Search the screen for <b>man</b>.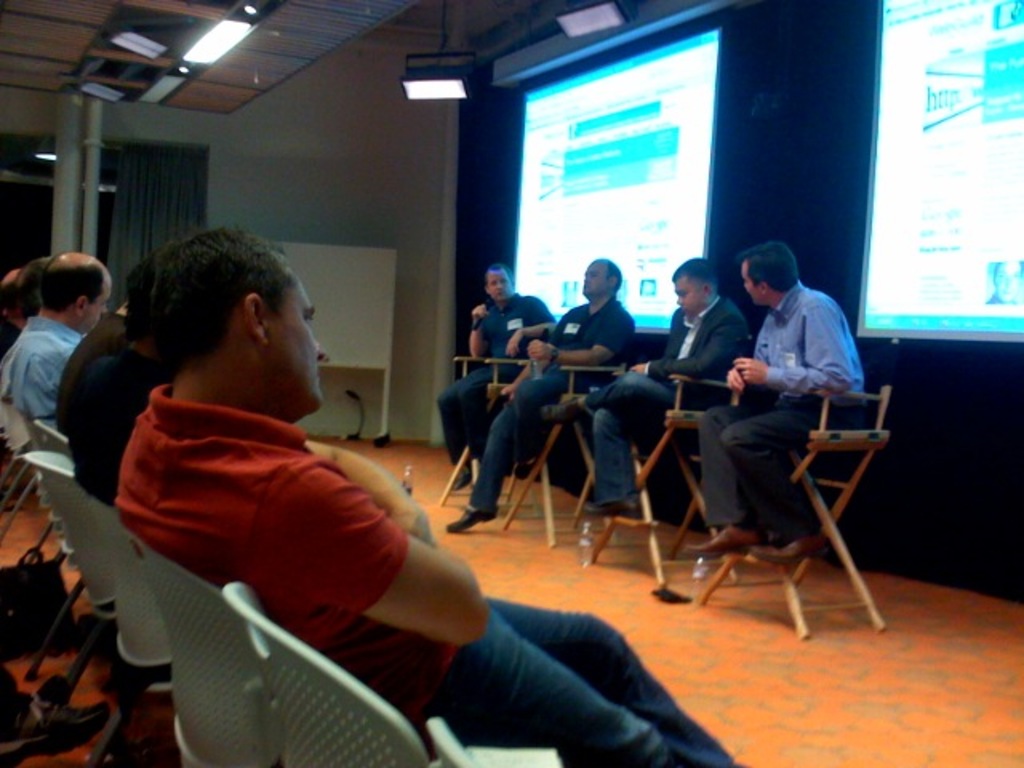
Found at {"x1": 90, "y1": 219, "x2": 750, "y2": 766}.
